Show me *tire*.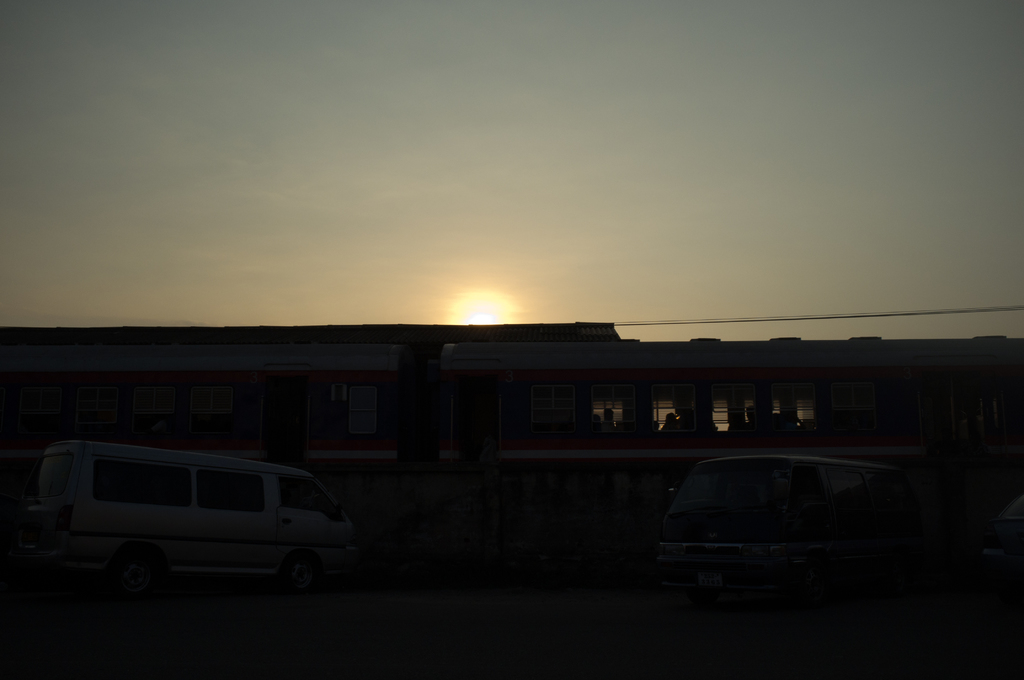
*tire* is here: <bbox>285, 550, 319, 590</bbox>.
